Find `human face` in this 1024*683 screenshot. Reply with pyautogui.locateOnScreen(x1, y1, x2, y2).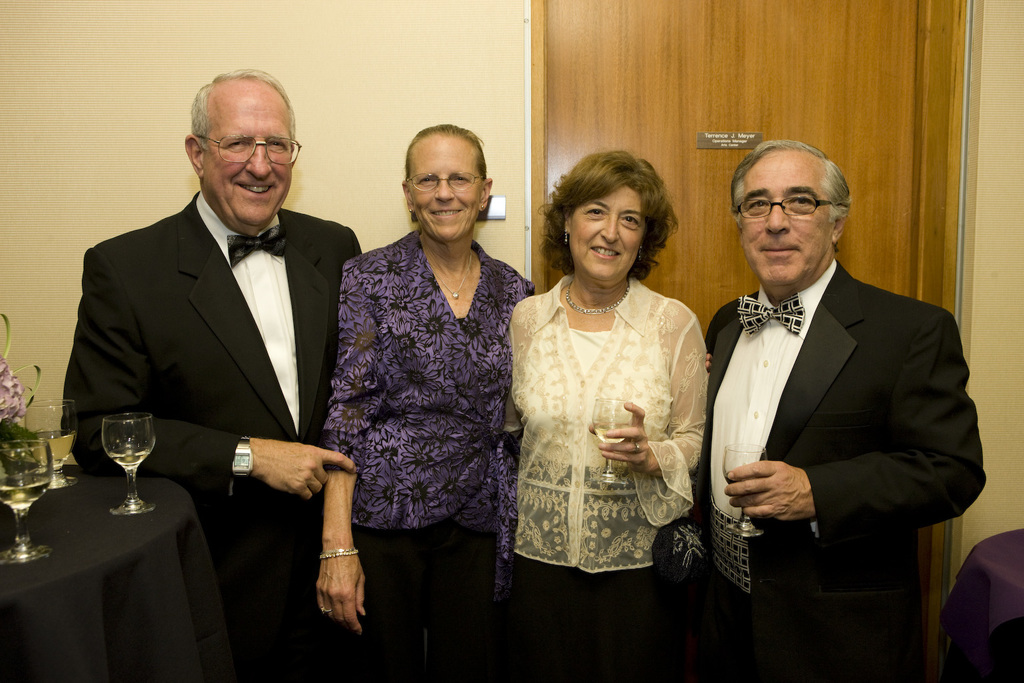
pyautogui.locateOnScreen(567, 180, 648, 286).
